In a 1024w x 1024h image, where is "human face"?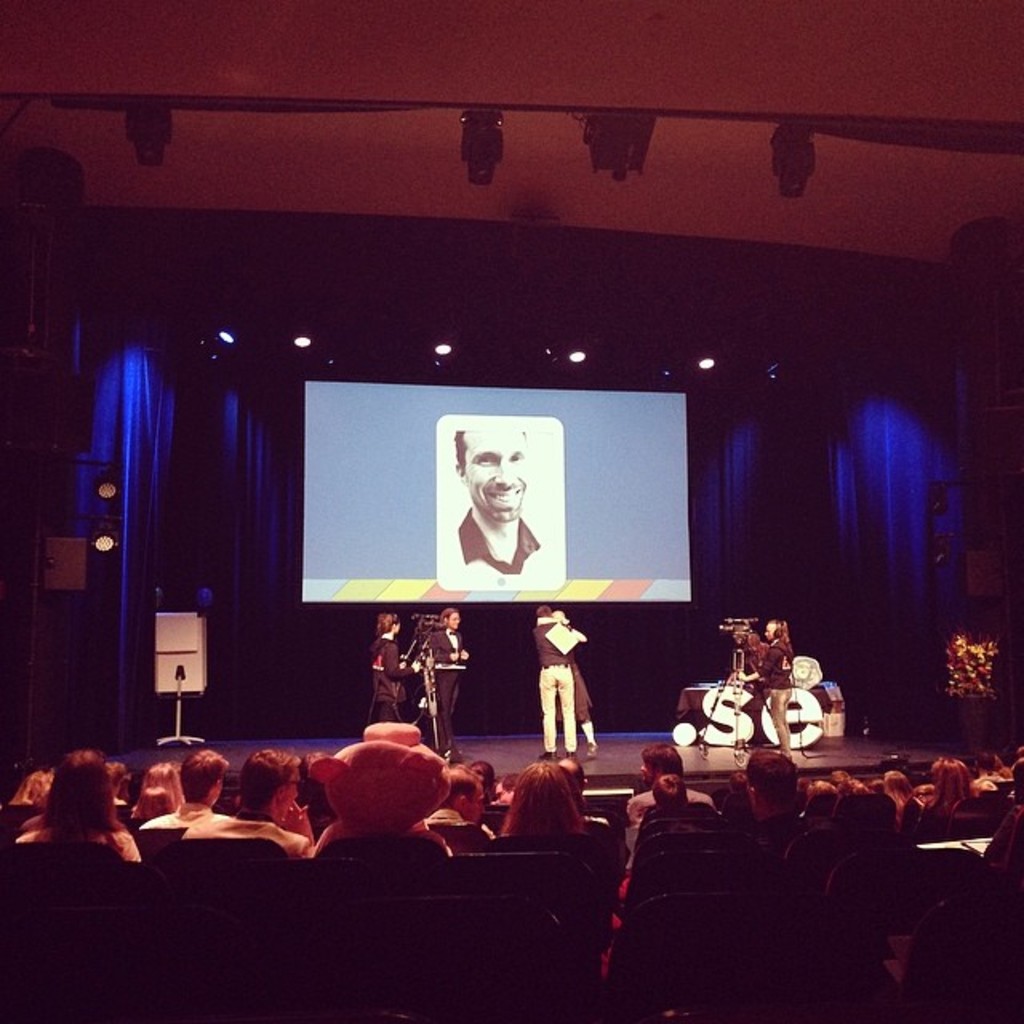
bbox=[445, 608, 464, 632].
